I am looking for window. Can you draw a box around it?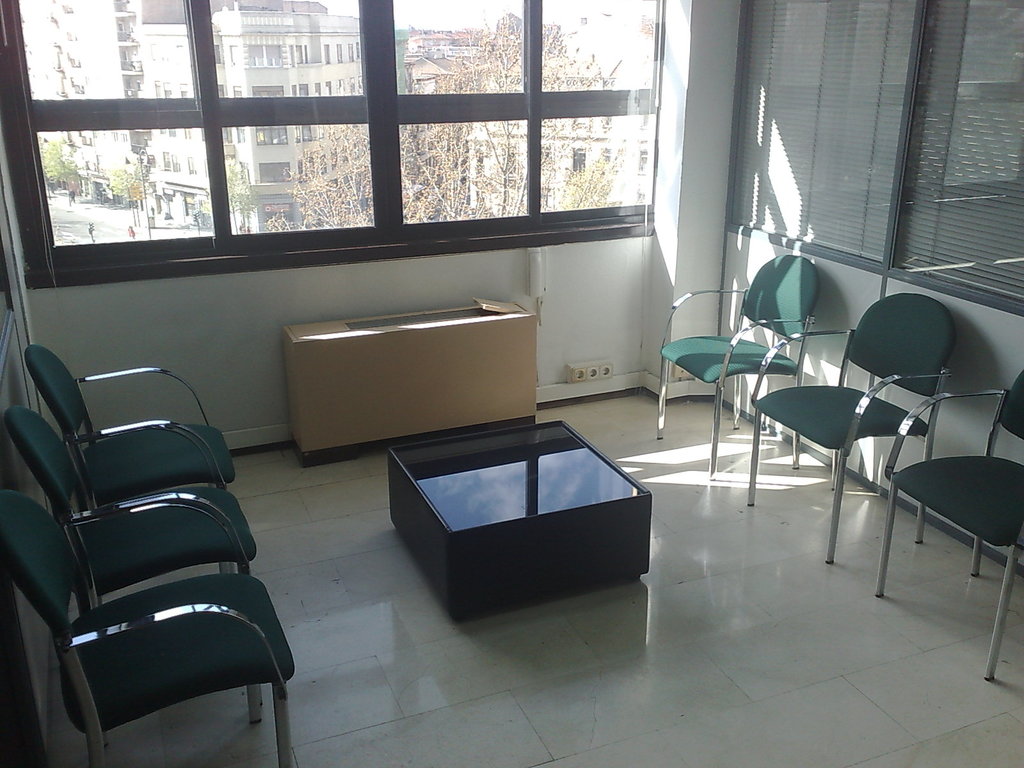
Sure, the bounding box is 634, 144, 654, 176.
